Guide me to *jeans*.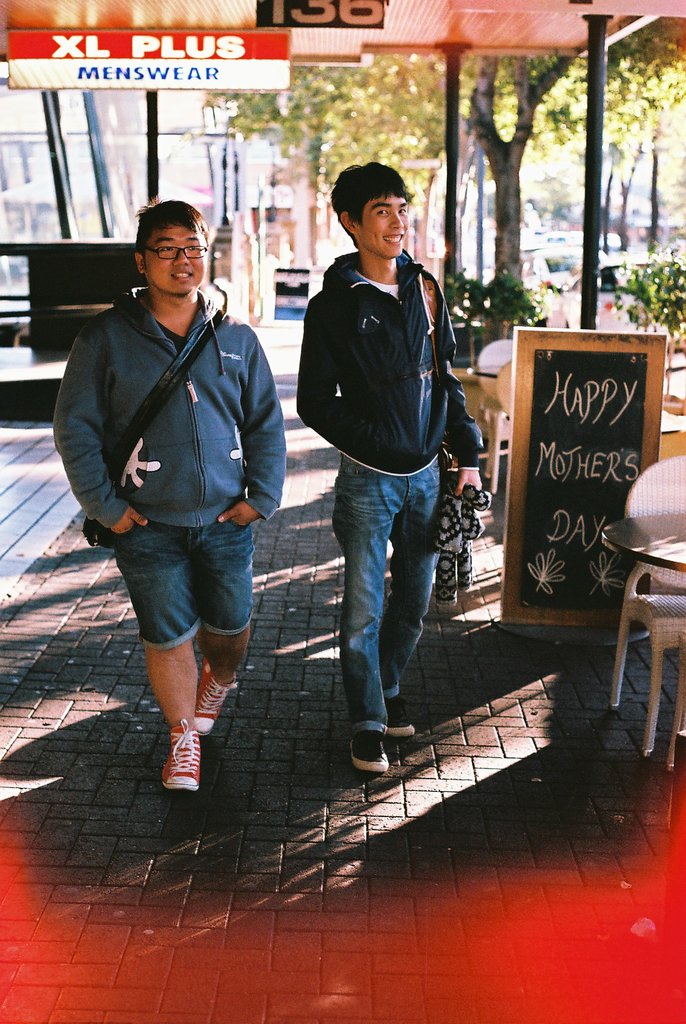
Guidance: <box>111,512,260,650</box>.
